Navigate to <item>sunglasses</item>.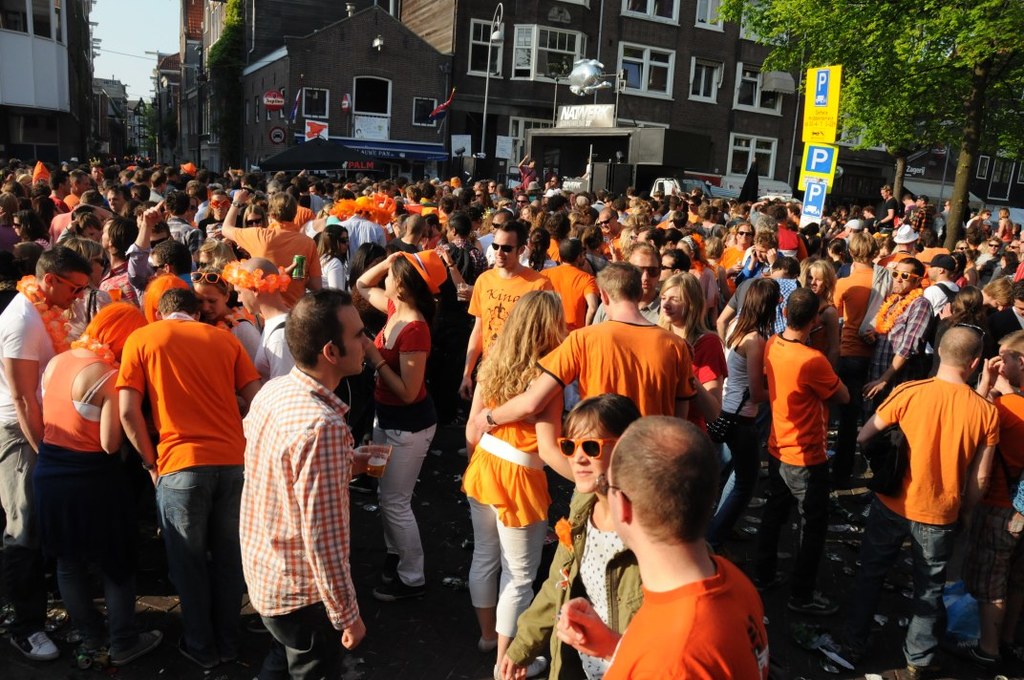
Navigation target: 891:270:917:280.
